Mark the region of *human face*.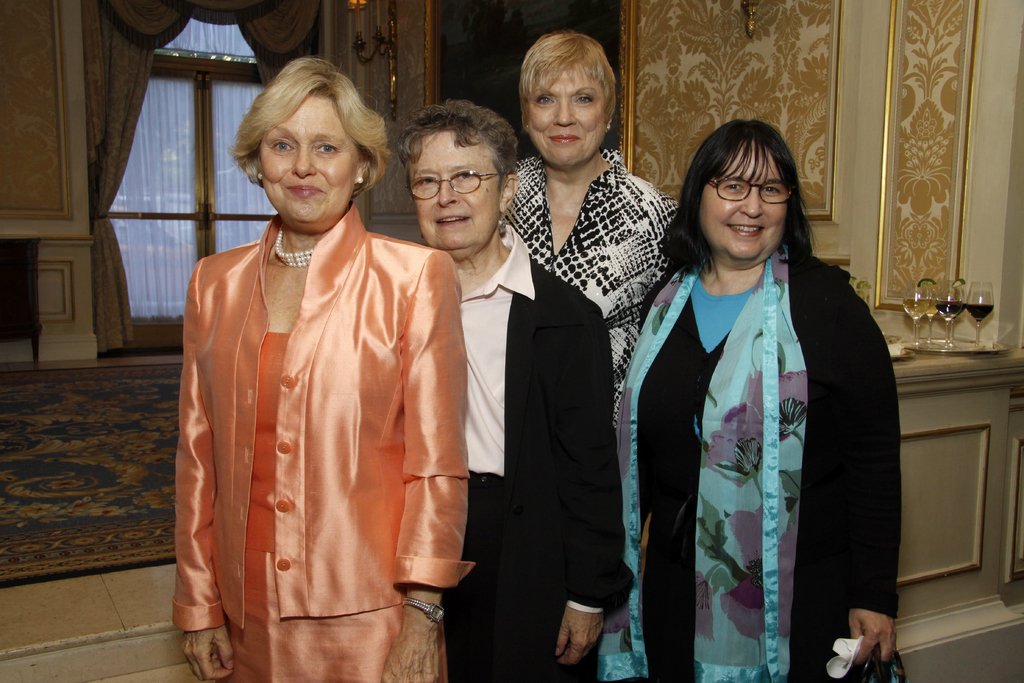
Region: 524 65 605 170.
